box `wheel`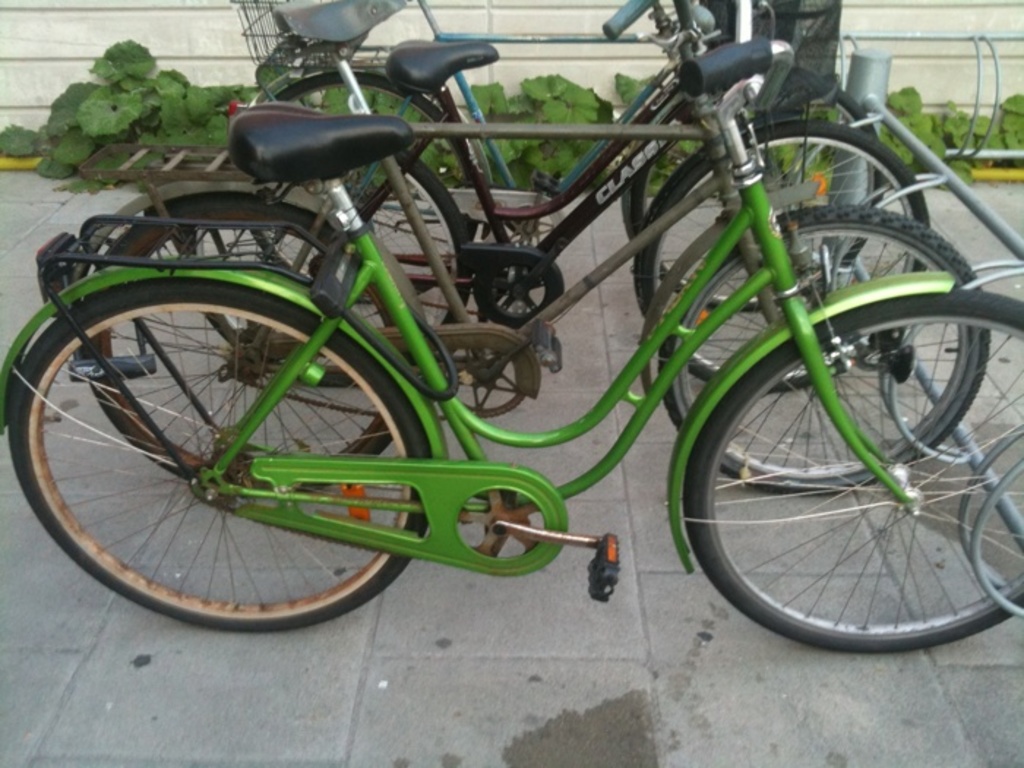
{"left": 686, "top": 288, "right": 1023, "bottom": 650}
